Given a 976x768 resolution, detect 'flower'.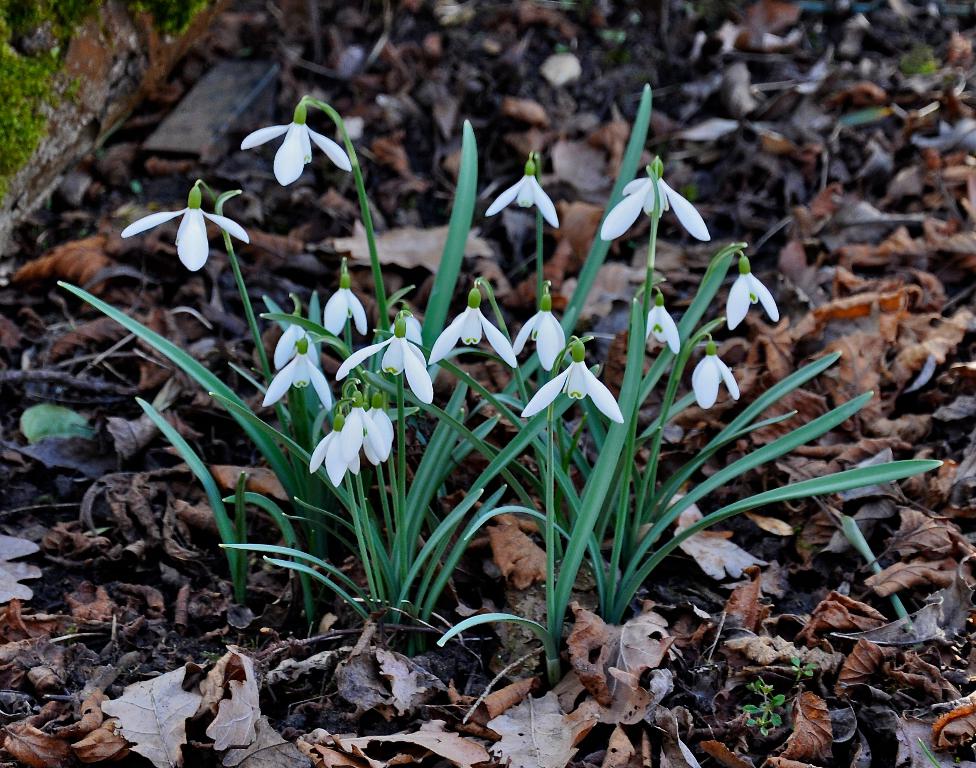
484 159 562 229.
